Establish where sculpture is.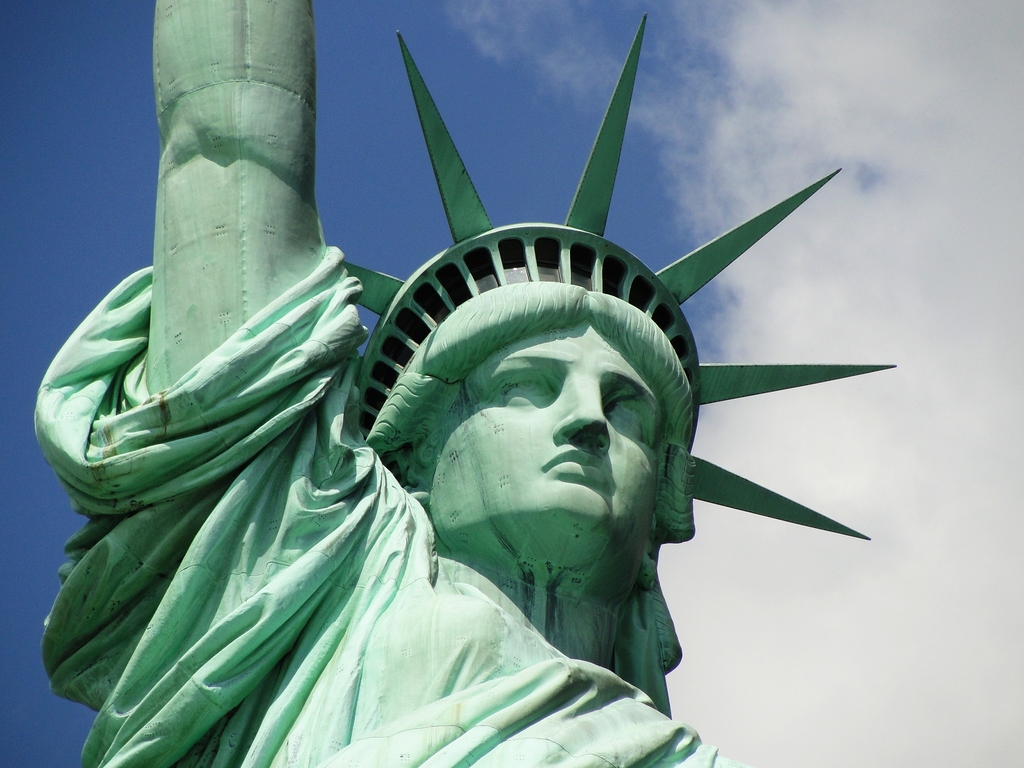
Established at [x1=42, y1=56, x2=940, y2=767].
